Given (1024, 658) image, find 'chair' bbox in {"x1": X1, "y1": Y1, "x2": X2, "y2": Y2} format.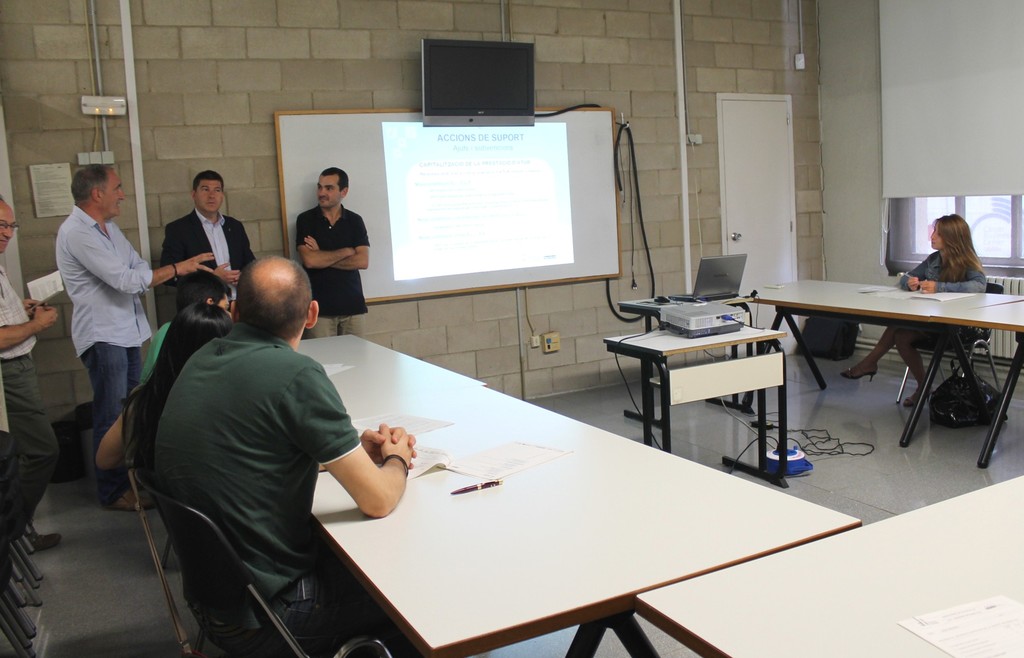
{"x1": 897, "y1": 279, "x2": 1004, "y2": 406}.
